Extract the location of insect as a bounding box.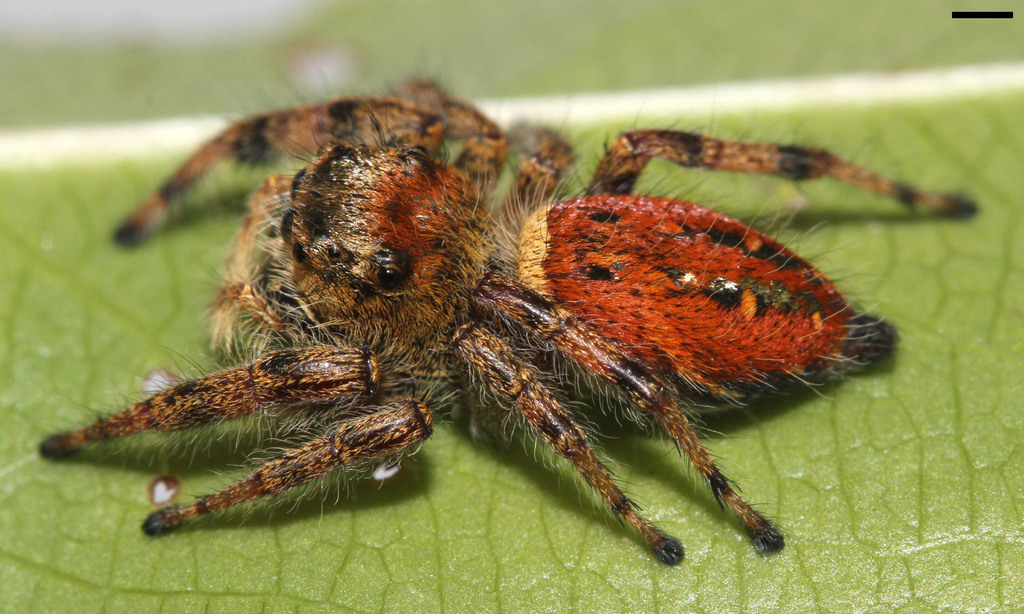
[x1=36, y1=74, x2=981, y2=569].
